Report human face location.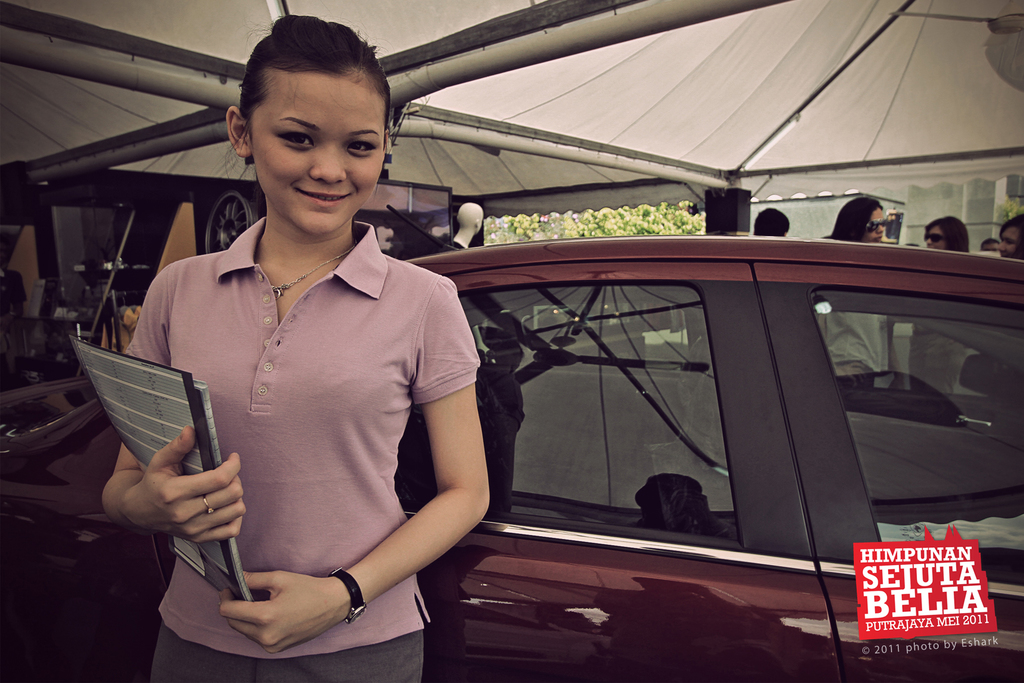
Report: (866,203,891,238).
